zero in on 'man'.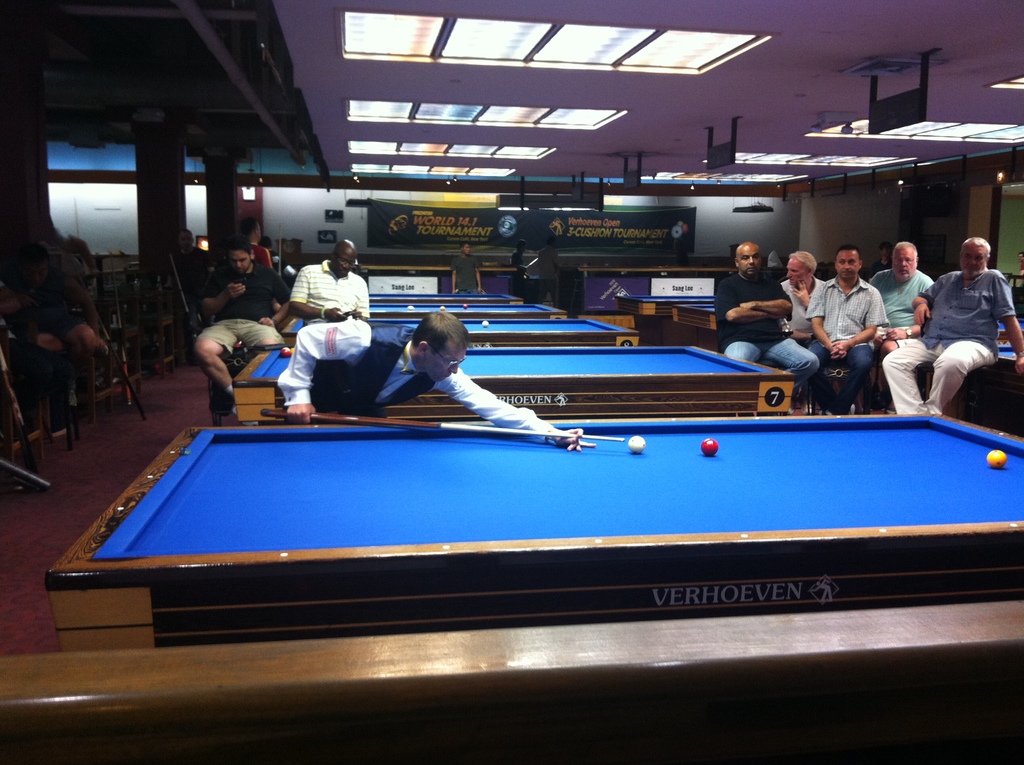
Zeroed in: 0 282 75 433.
